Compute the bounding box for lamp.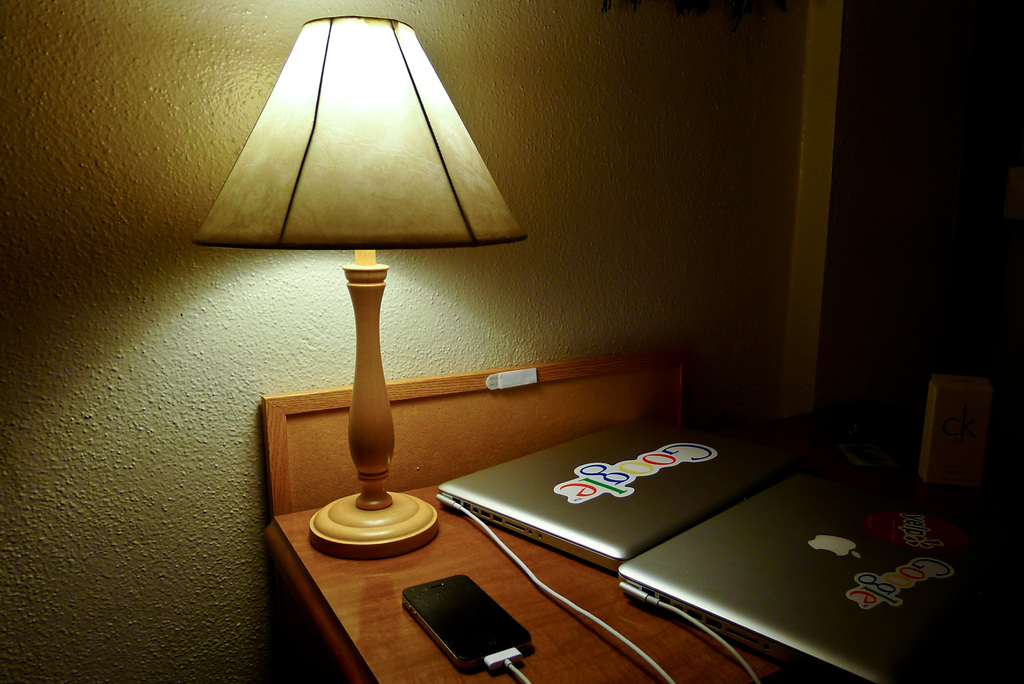
left=193, top=13, right=529, bottom=564.
